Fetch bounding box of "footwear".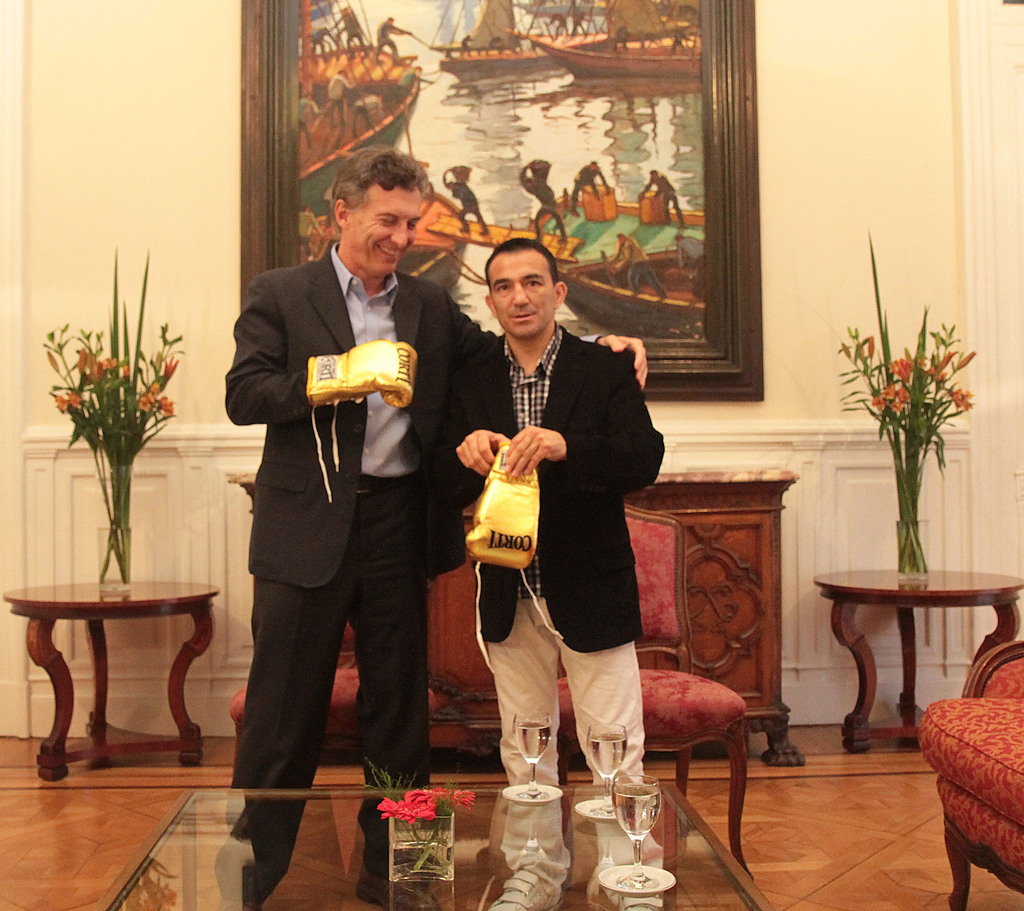
Bbox: left=497, top=865, right=559, bottom=910.
